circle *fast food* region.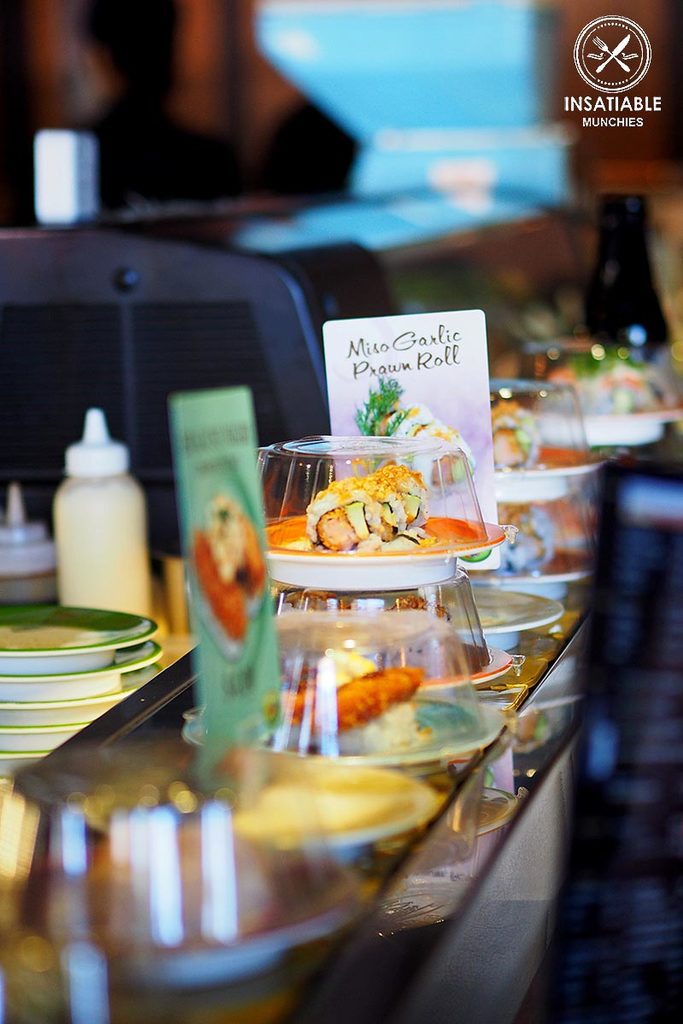
Region: [left=268, top=444, right=464, bottom=564].
